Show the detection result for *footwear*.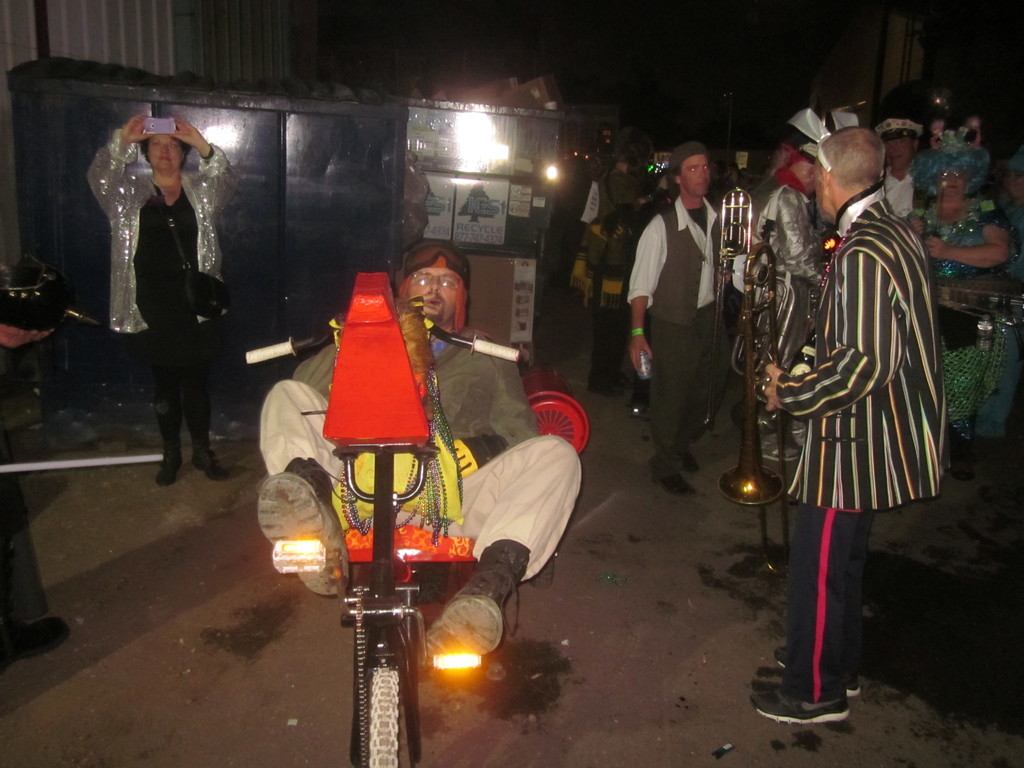
157,443,186,490.
